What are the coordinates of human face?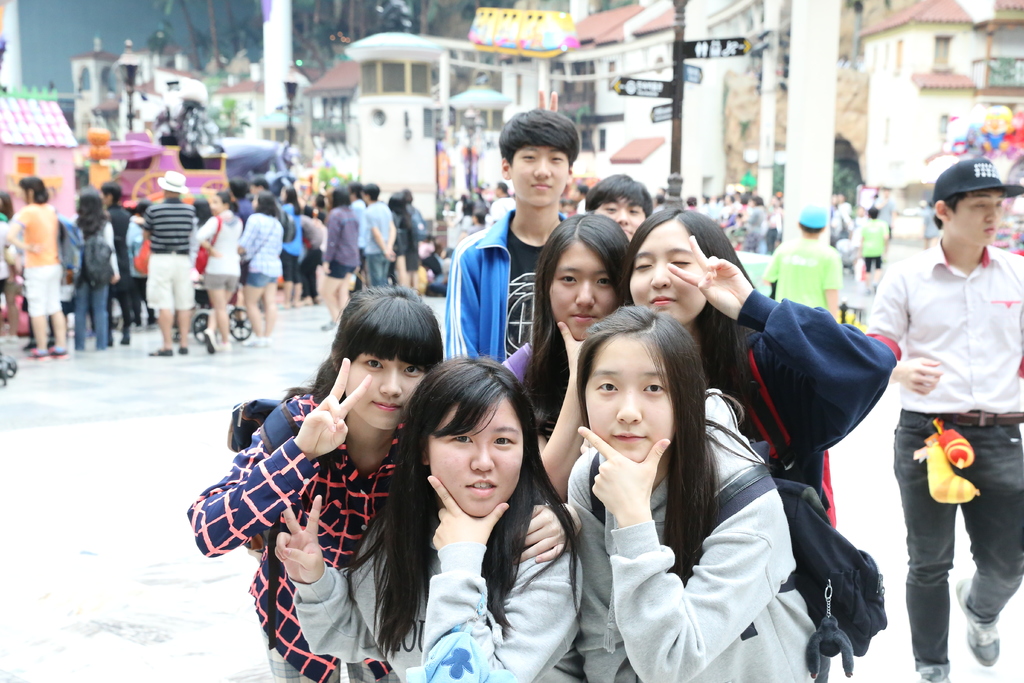
<region>429, 393, 518, 518</region>.
